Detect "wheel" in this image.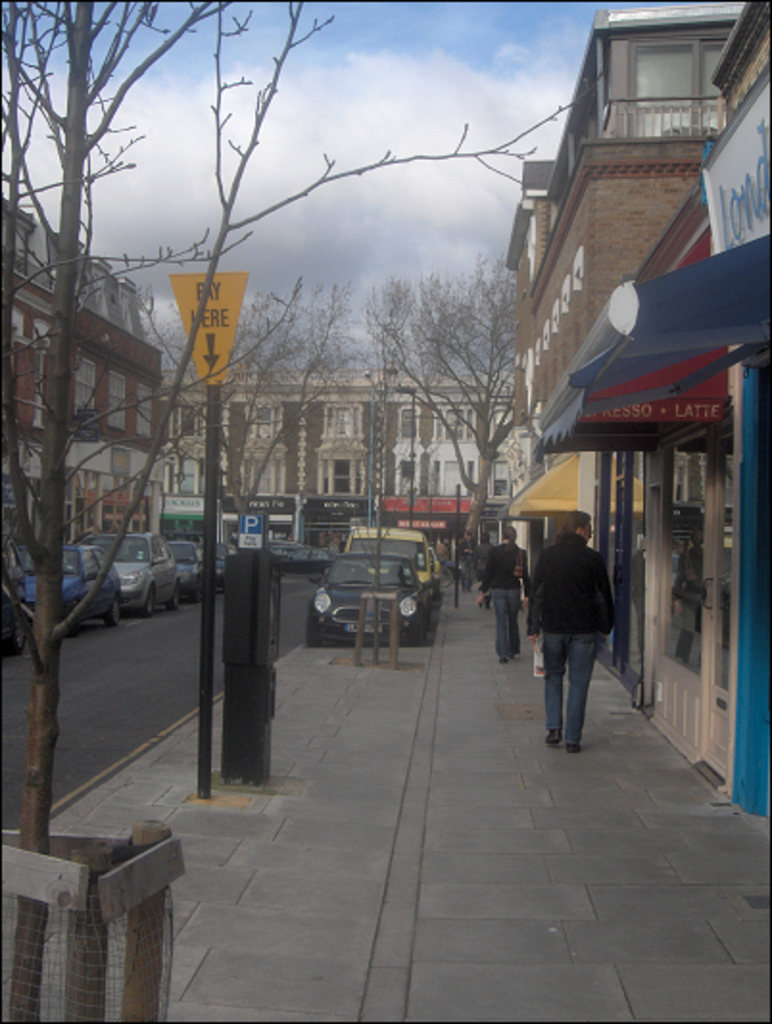
Detection: bbox=[146, 586, 154, 617].
